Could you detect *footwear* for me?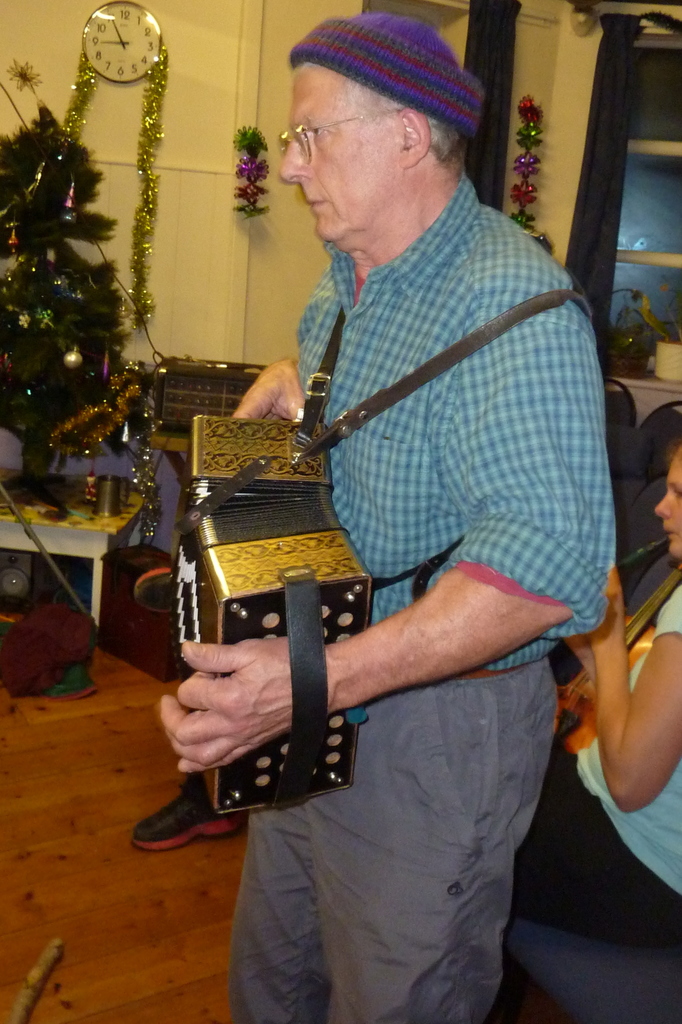
Detection result: 138/787/227/858.
